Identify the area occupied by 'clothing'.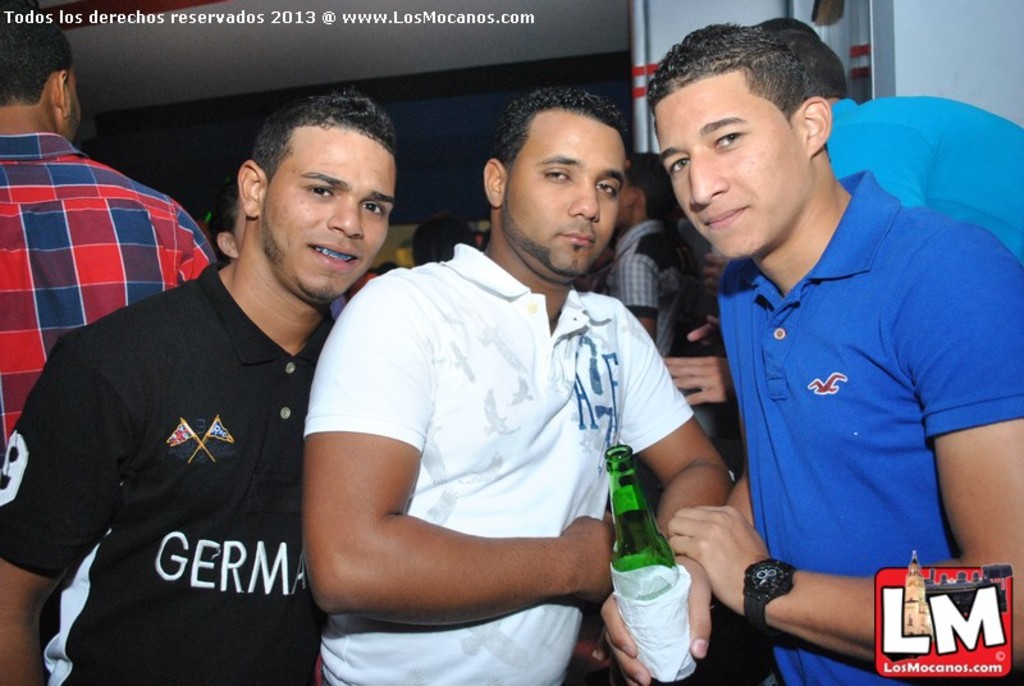
Area: bbox(598, 220, 707, 358).
